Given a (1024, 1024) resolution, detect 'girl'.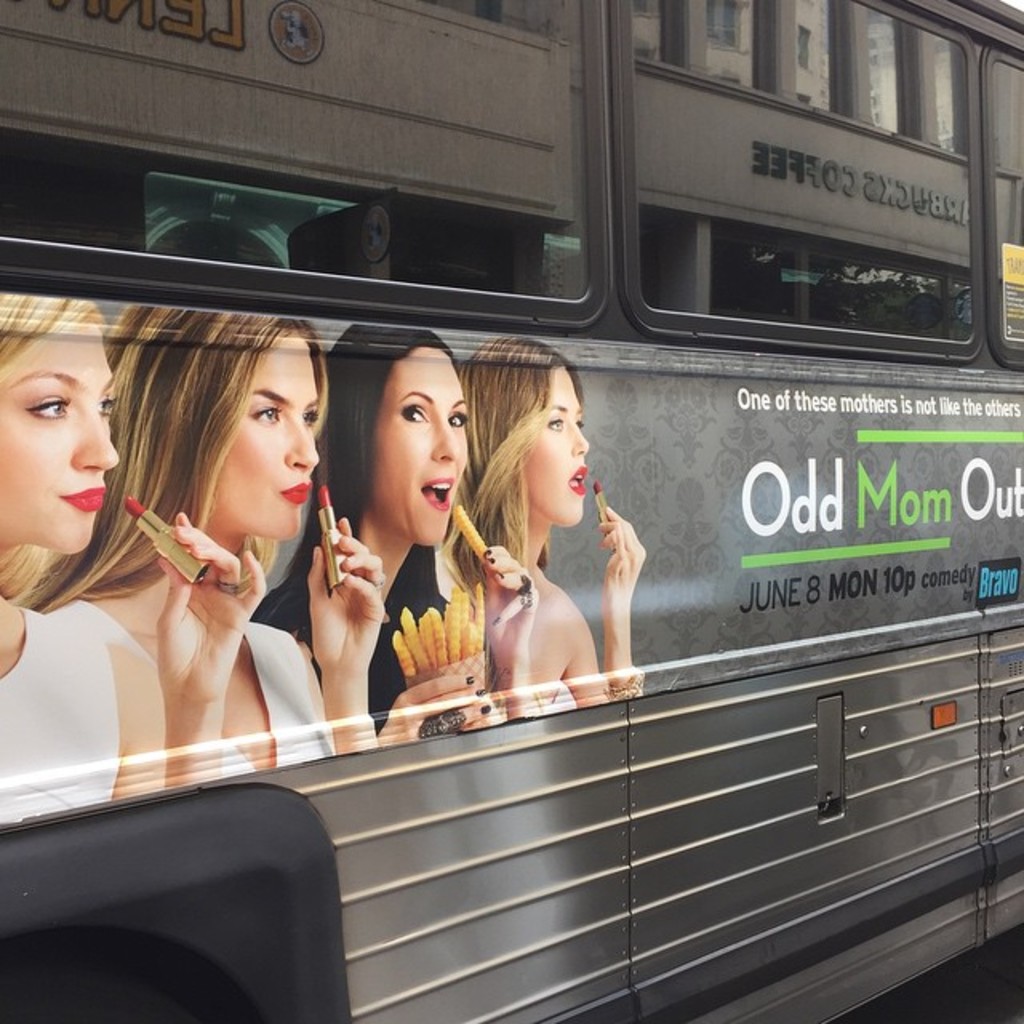
434:338:653:715.
